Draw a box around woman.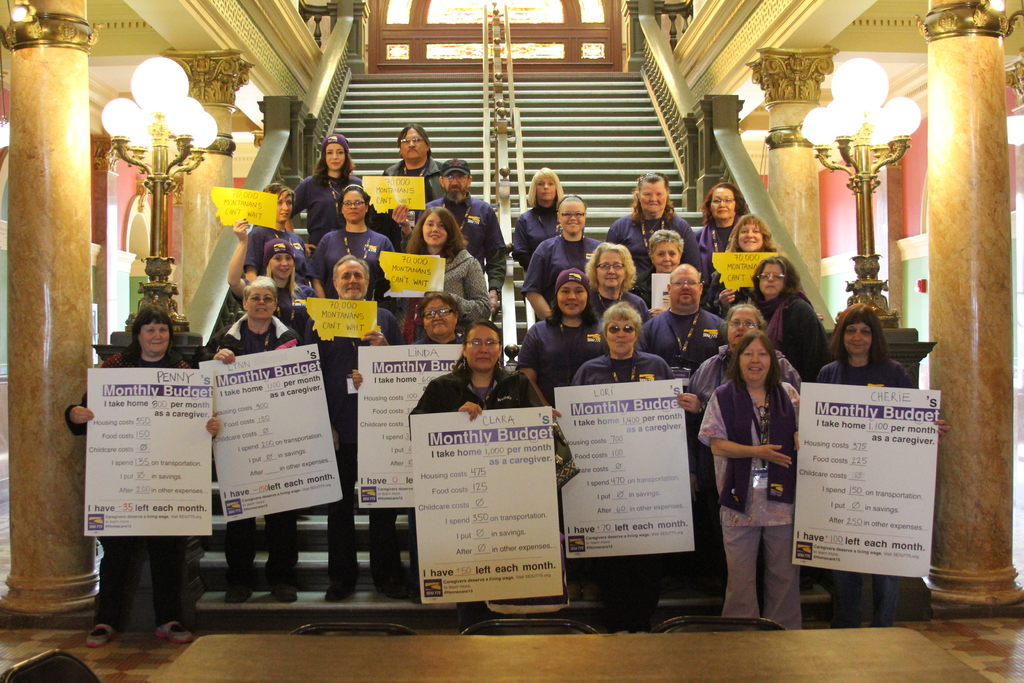
<box>745,252,833,386</box>.
